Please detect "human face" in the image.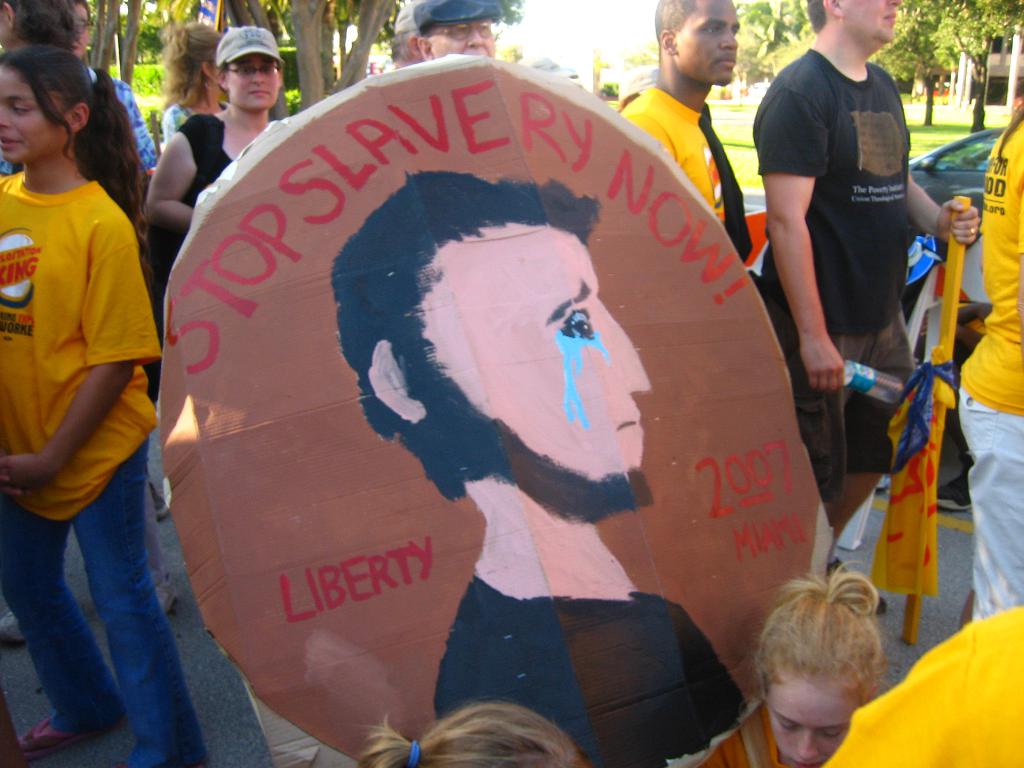
bbox=[840, 0, 902, 44].
